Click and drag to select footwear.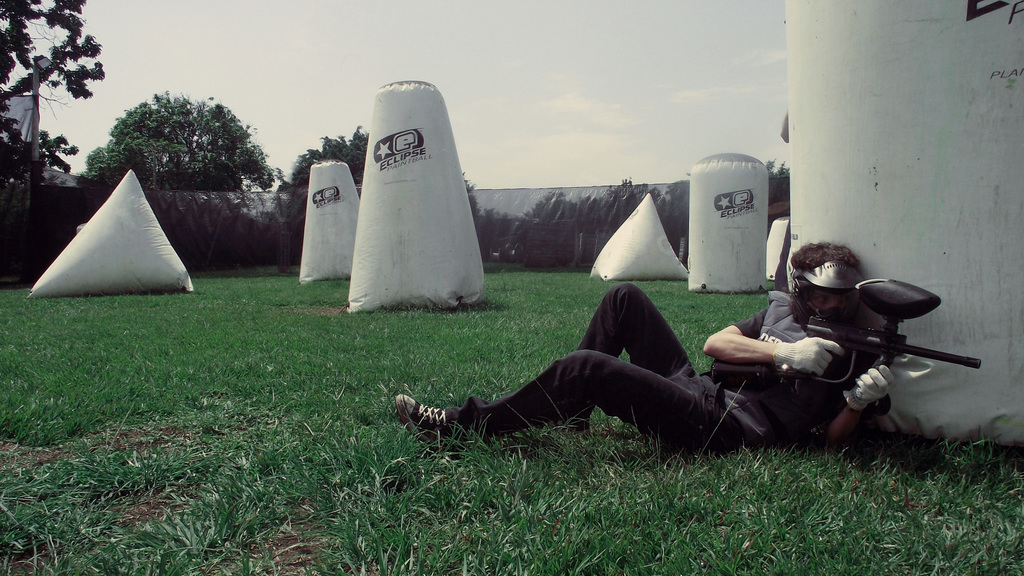
Selection: detection(395, 390, 462, 456).
